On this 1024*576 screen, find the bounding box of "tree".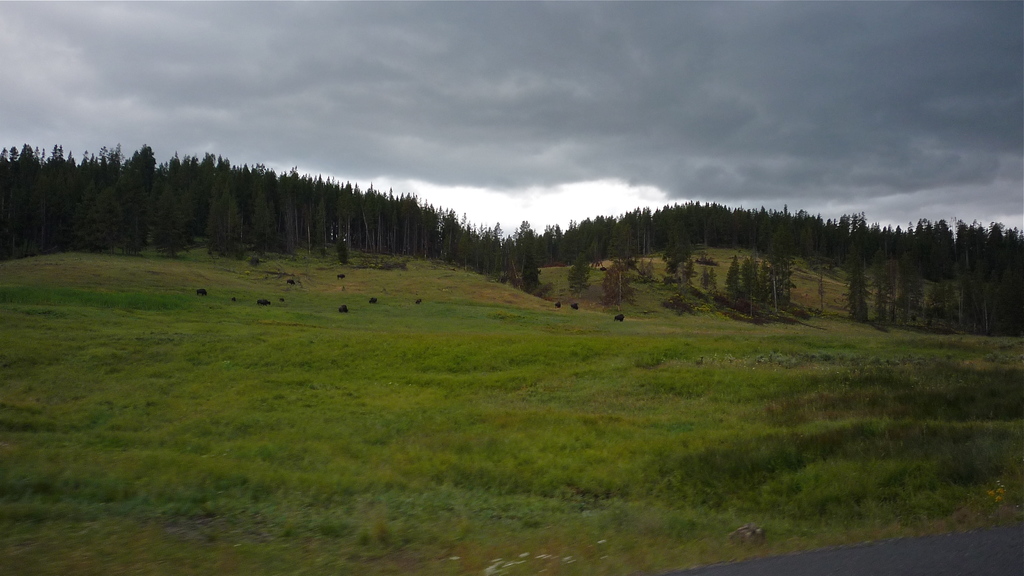
Bounding box: {"left": 959, "top": 261, "right": 981, "bottom": 332}.
